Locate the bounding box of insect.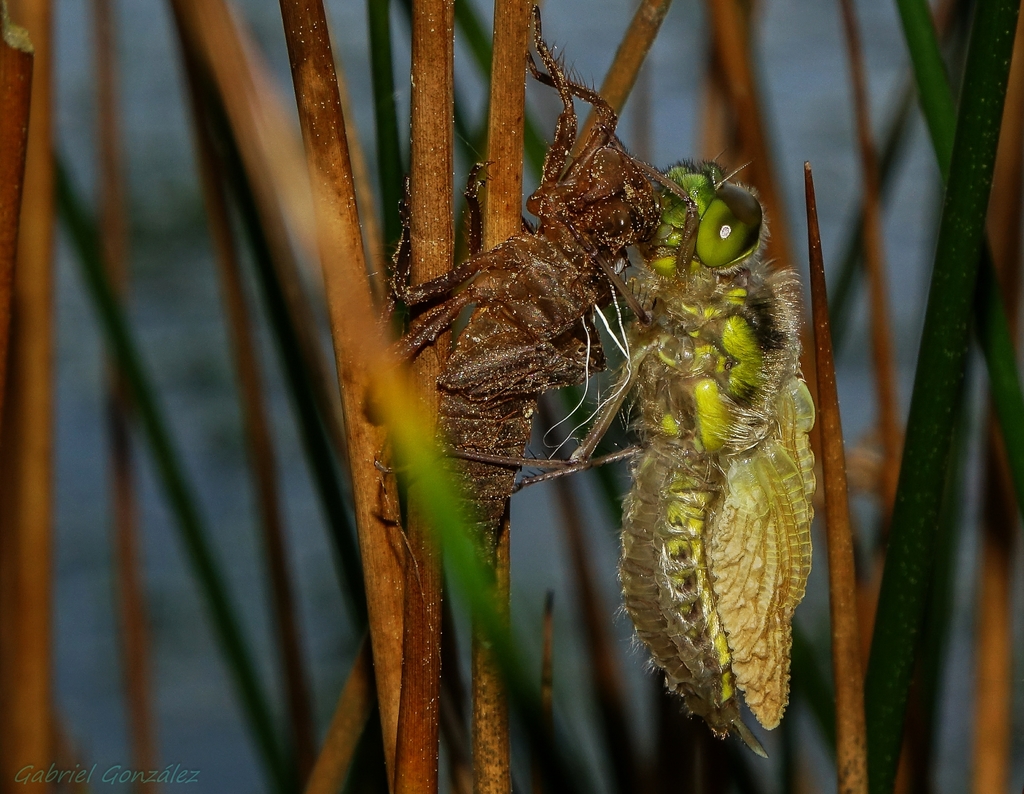
Bounding box: pyautogui.locateOnScreen(376, 4, 667, 570).
